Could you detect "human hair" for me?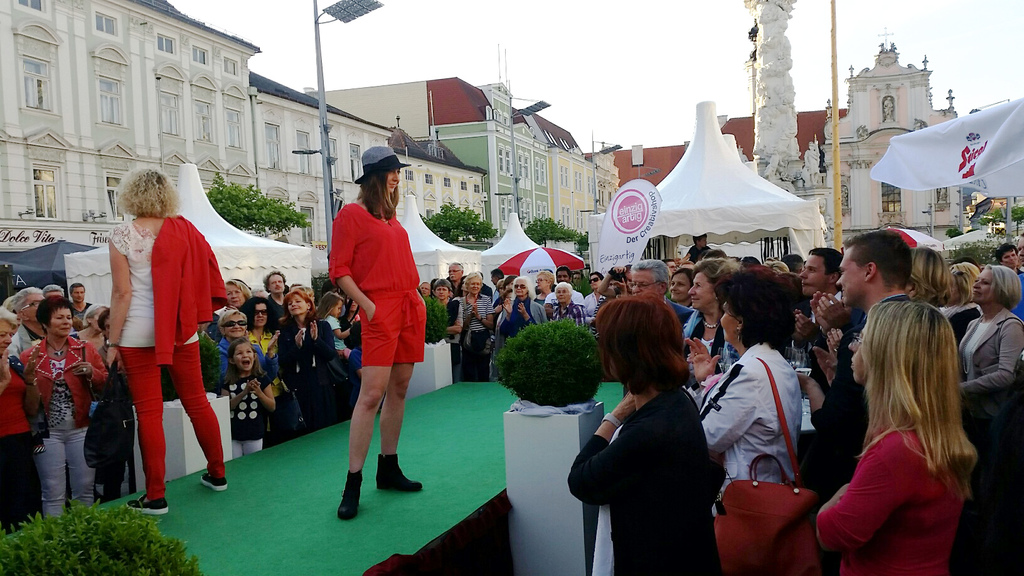
Detection result: (x1=953, y1=257, x2=983, y2=269).
